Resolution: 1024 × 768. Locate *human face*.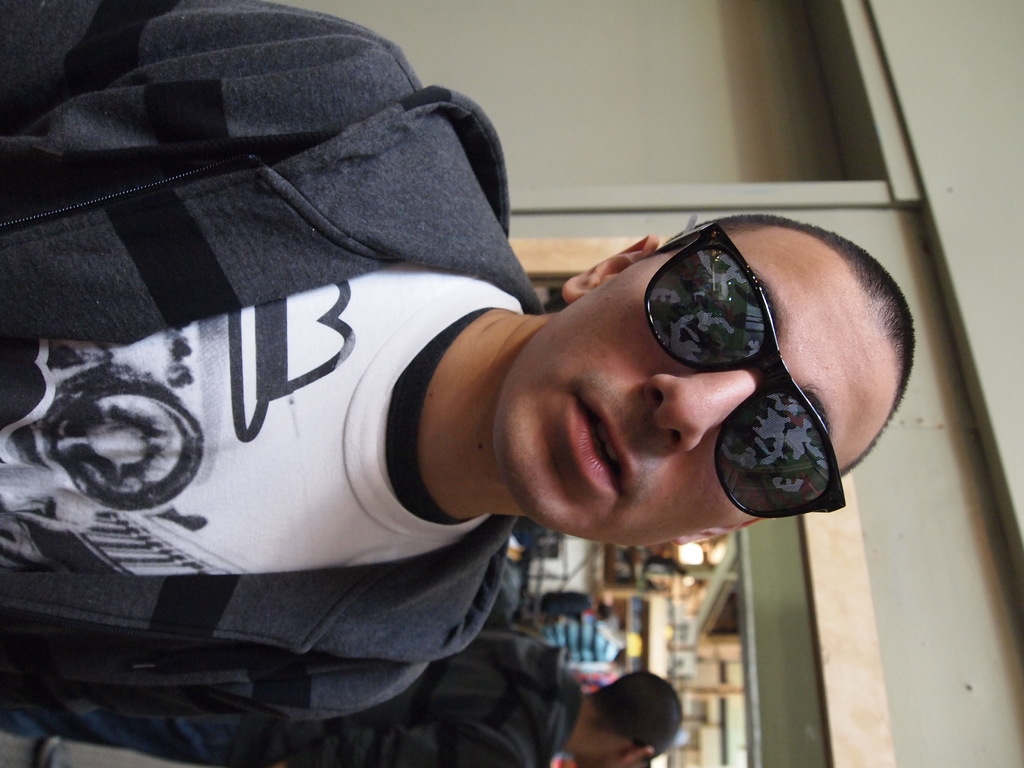
box=[503, 224, 897, 550].
